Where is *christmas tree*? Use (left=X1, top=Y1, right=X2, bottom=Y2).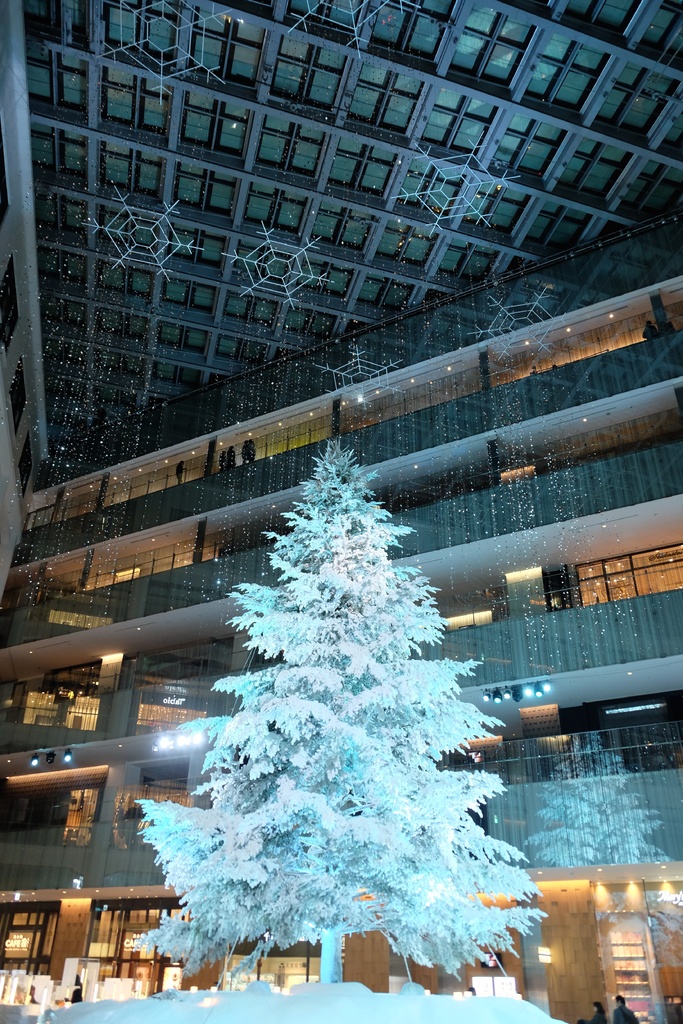
(left=134, top=431, right=554, bottom=986).
